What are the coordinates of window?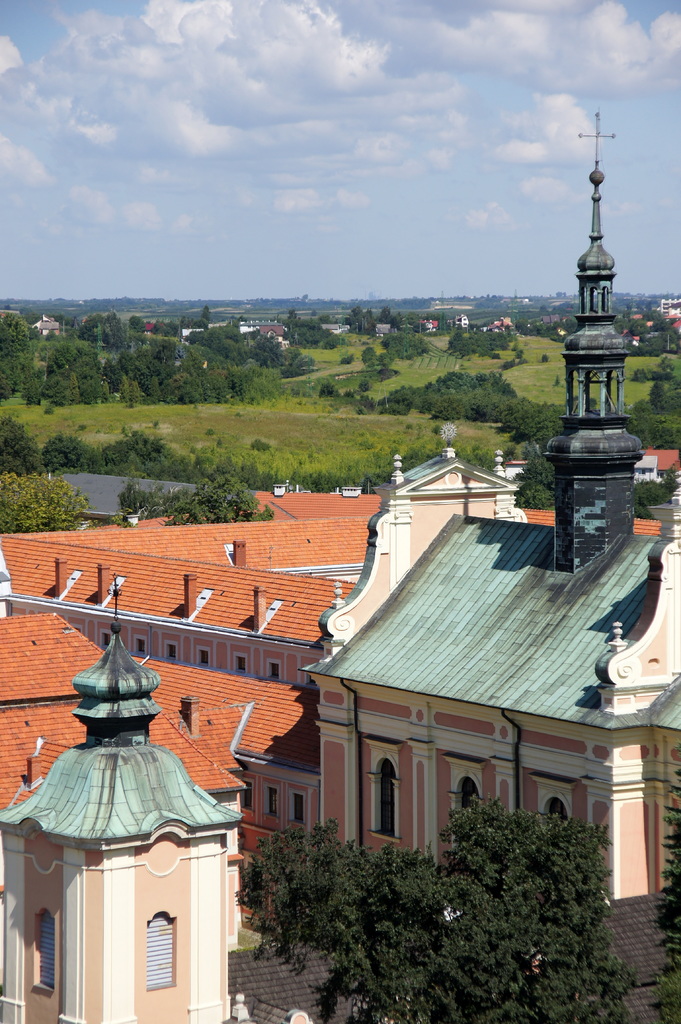
bbox=[144, 915, 180, 991].
